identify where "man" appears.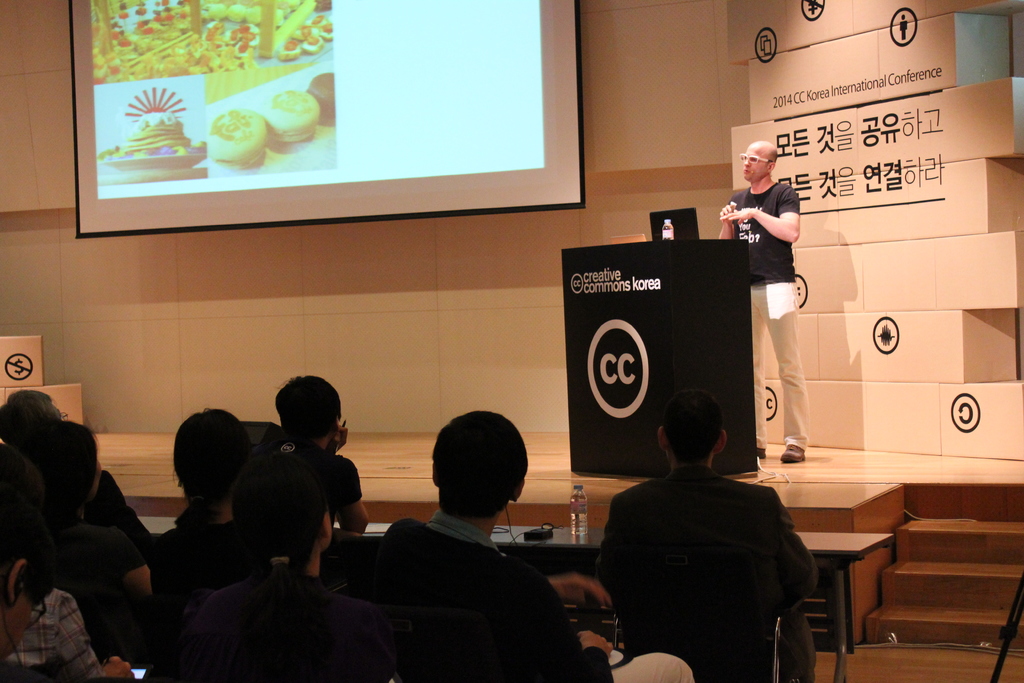
Appears at [x1=272, y1=374, x2=352, y2=554].
